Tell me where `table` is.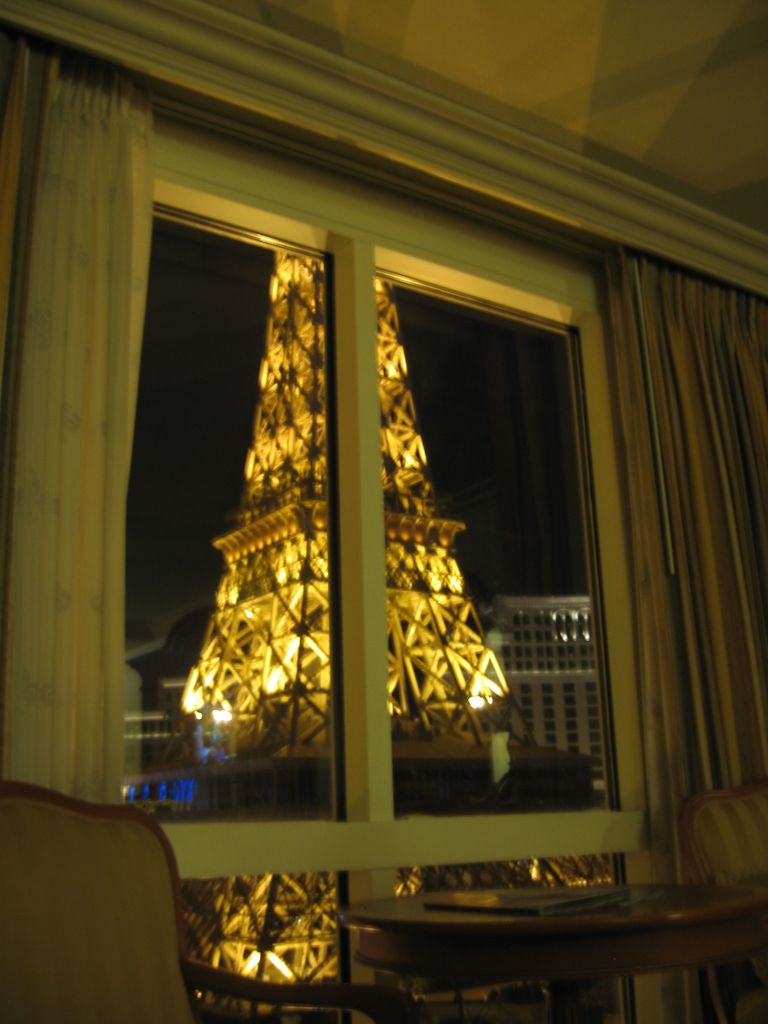
`table` is at crop(268, 846, 767, 1014).
